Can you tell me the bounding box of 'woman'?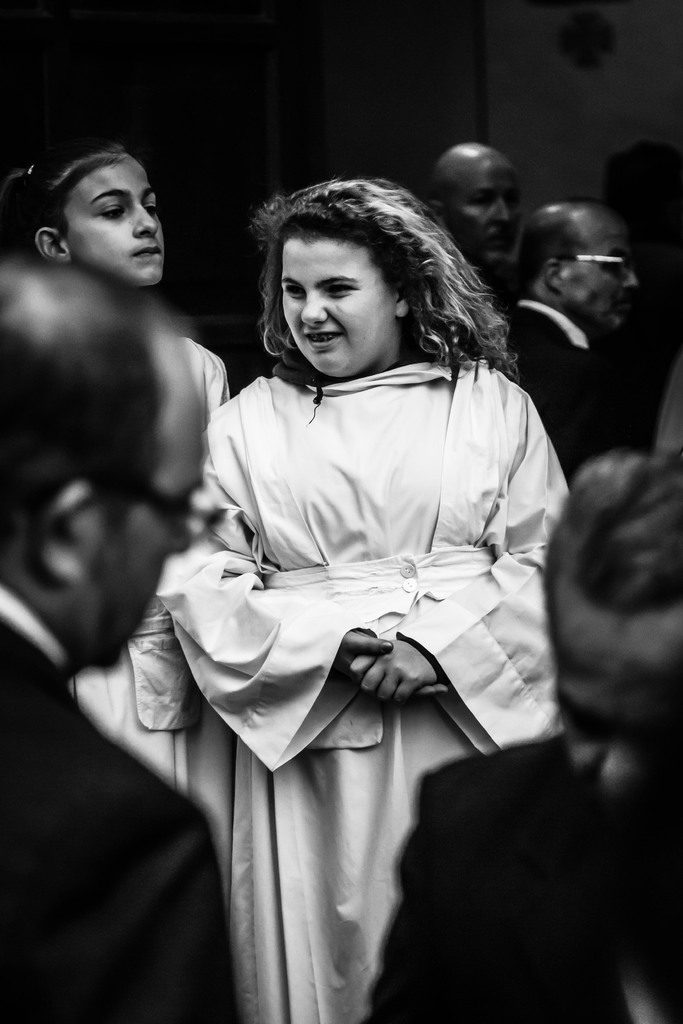
box=[124, 161, 585, 967].
